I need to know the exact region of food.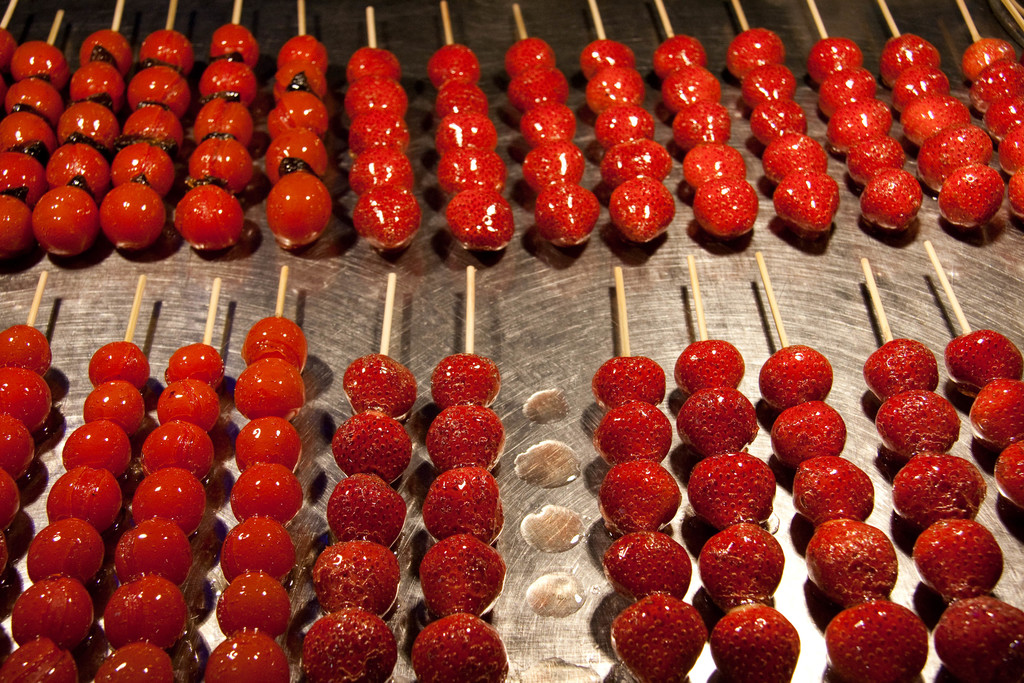
Region: locate(519, 93, 575, 153).
